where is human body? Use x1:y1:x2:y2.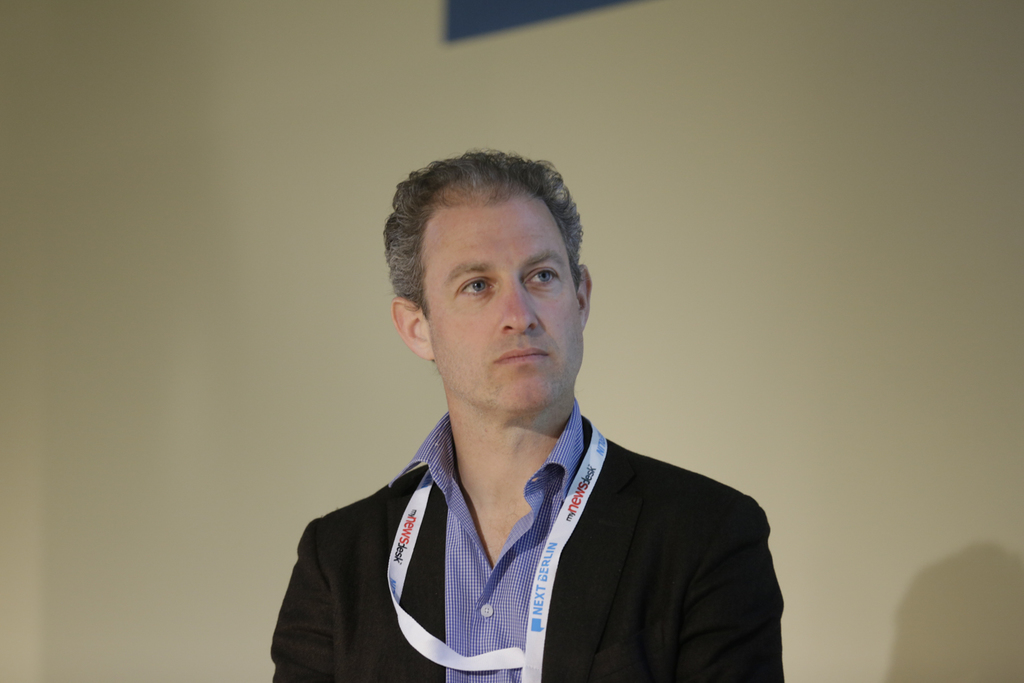
285:189:782:676.
